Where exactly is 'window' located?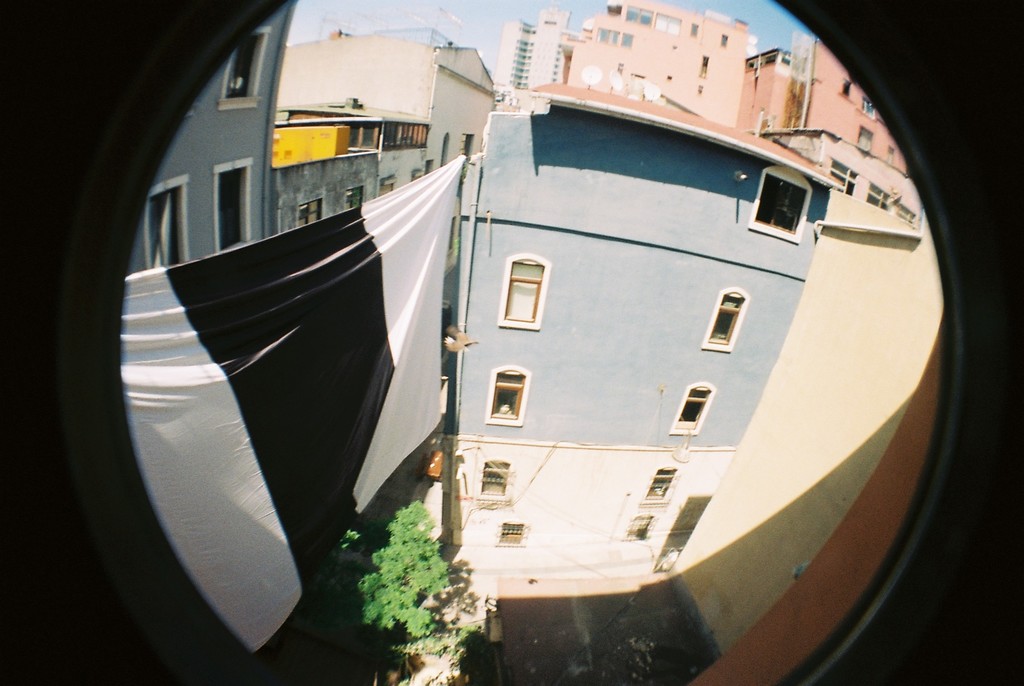
Its bounding box is [left=409, top=168, right=424, bottom=184].
